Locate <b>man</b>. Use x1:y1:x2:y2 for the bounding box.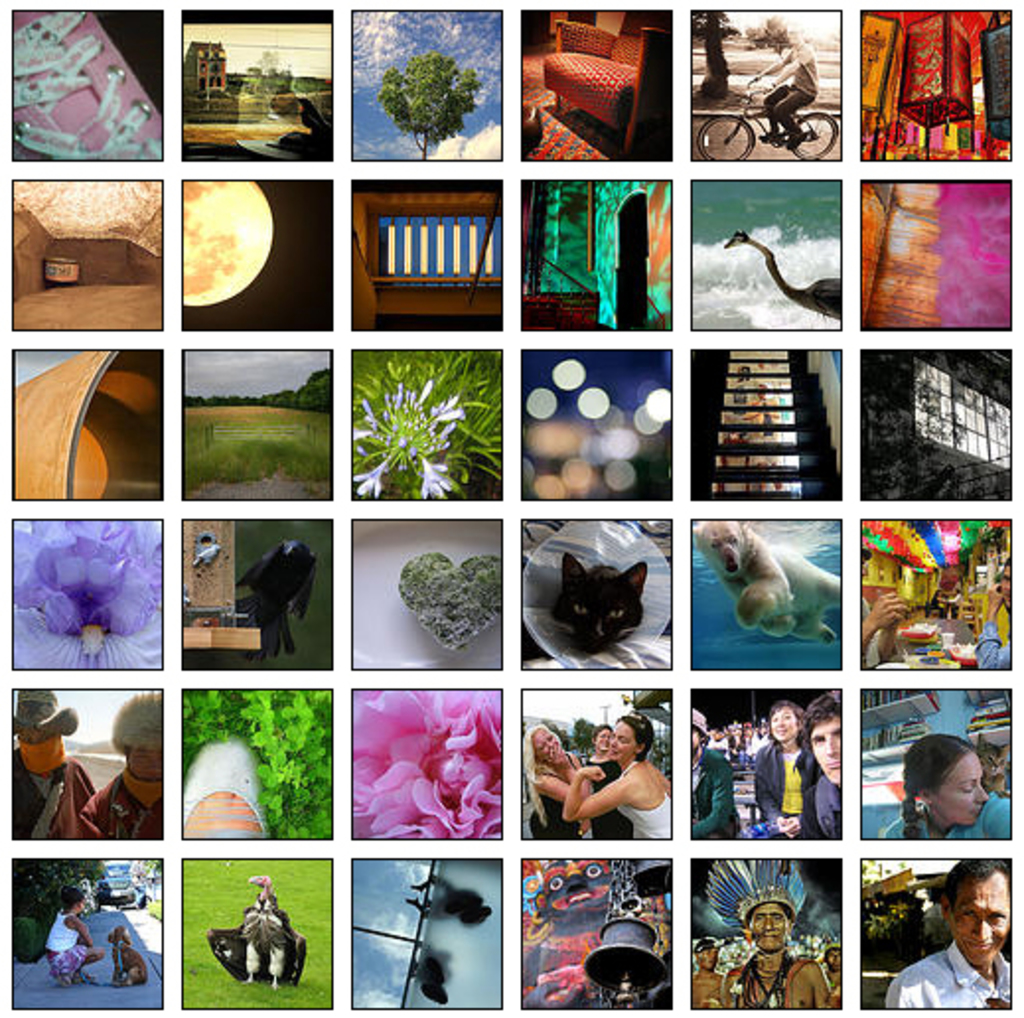
687:706:744:844.
